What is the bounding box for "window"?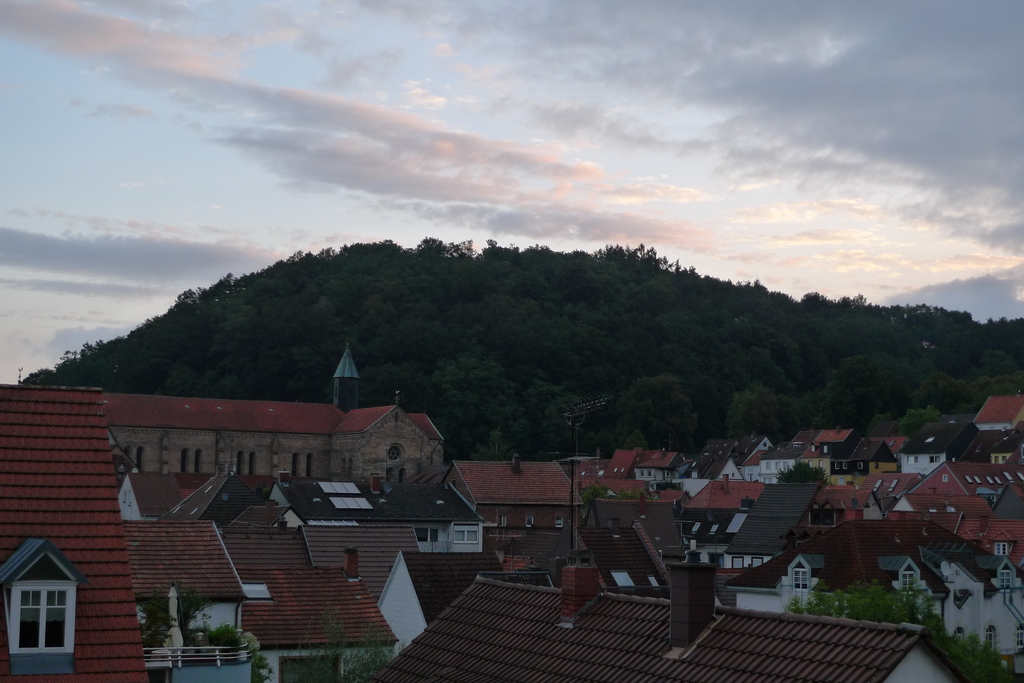
[x1=995, y1=540, x2=1009, y2=556].
